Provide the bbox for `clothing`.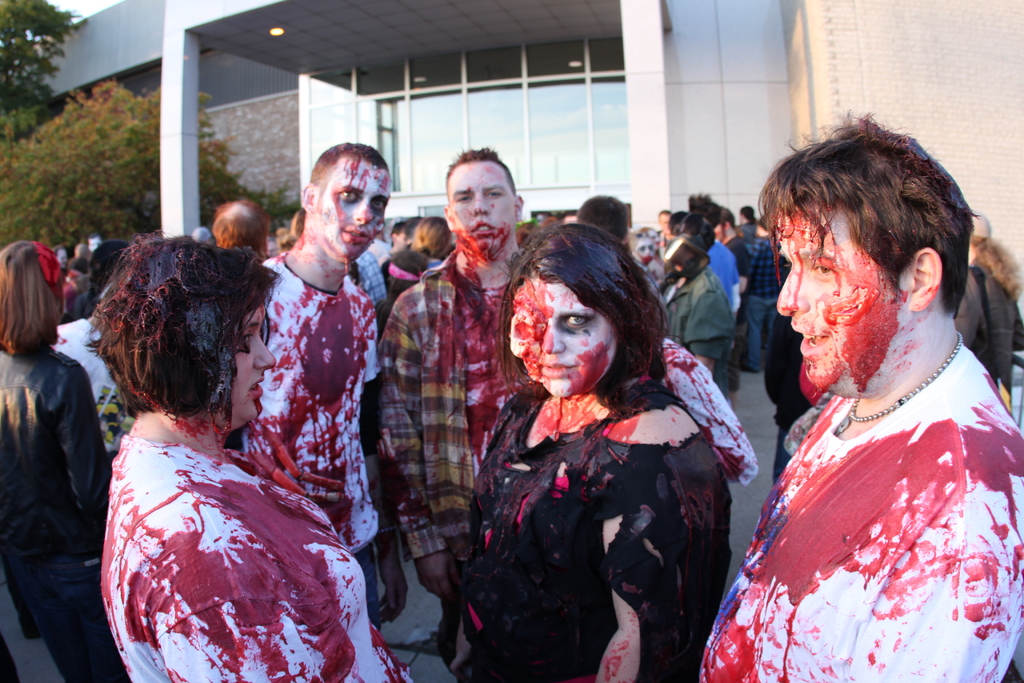
(735, 235, 788, 368).
